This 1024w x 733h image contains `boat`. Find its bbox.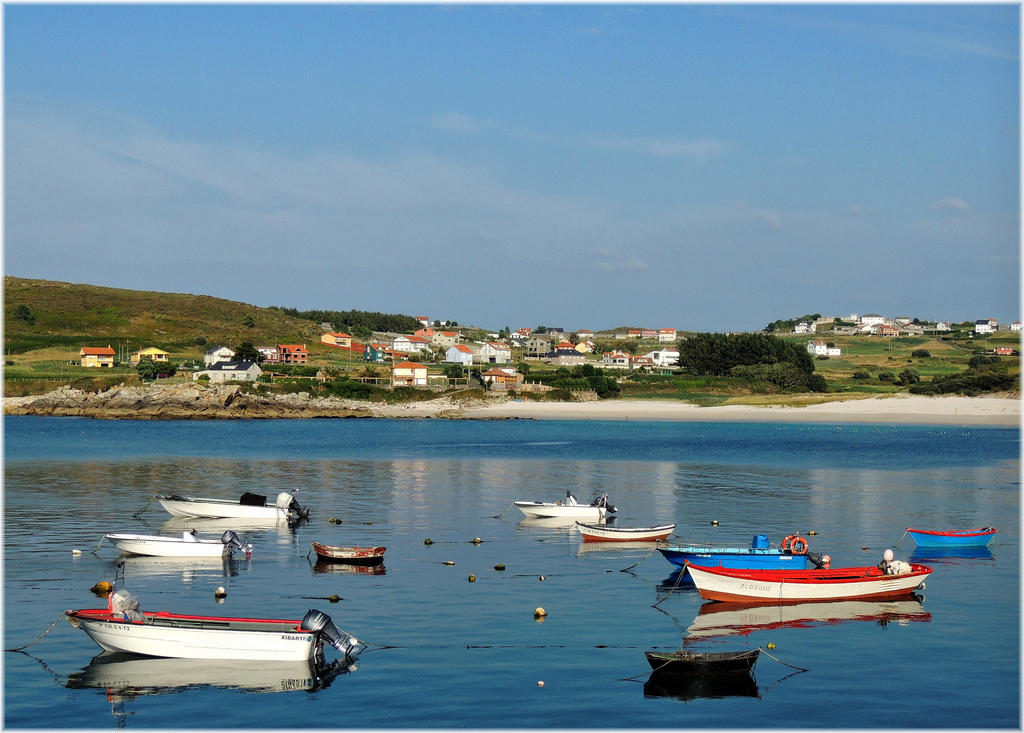
[505, 483, 604, 528].
